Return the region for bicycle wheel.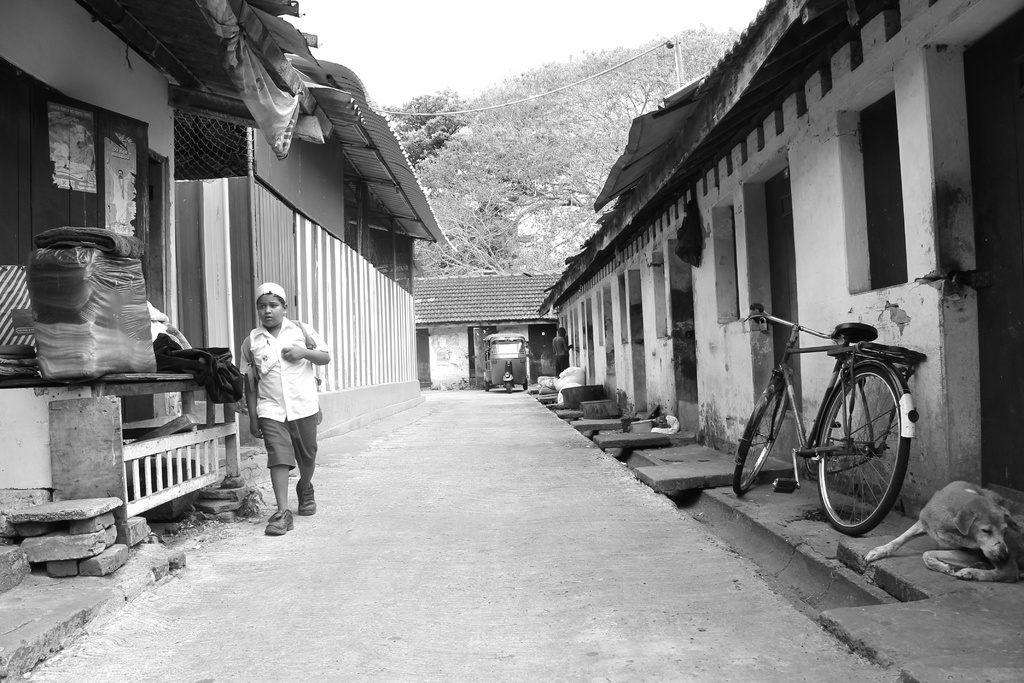
rect(819, 368, 916, 534).
